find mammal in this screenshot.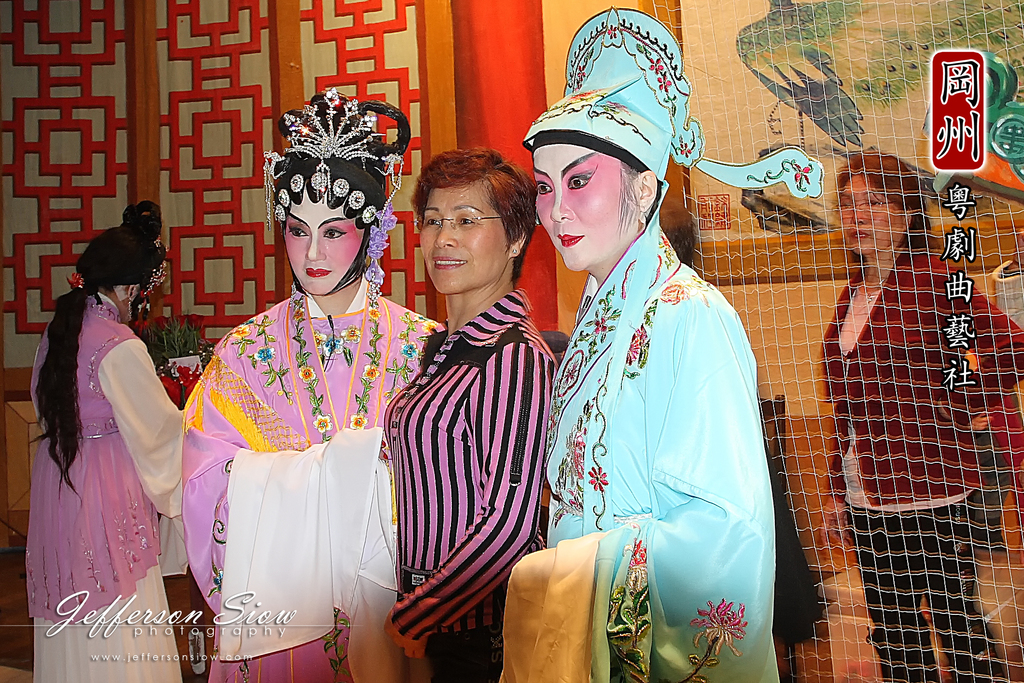
The bounding box for mammal is Rect(383, 137, 556, 682).
